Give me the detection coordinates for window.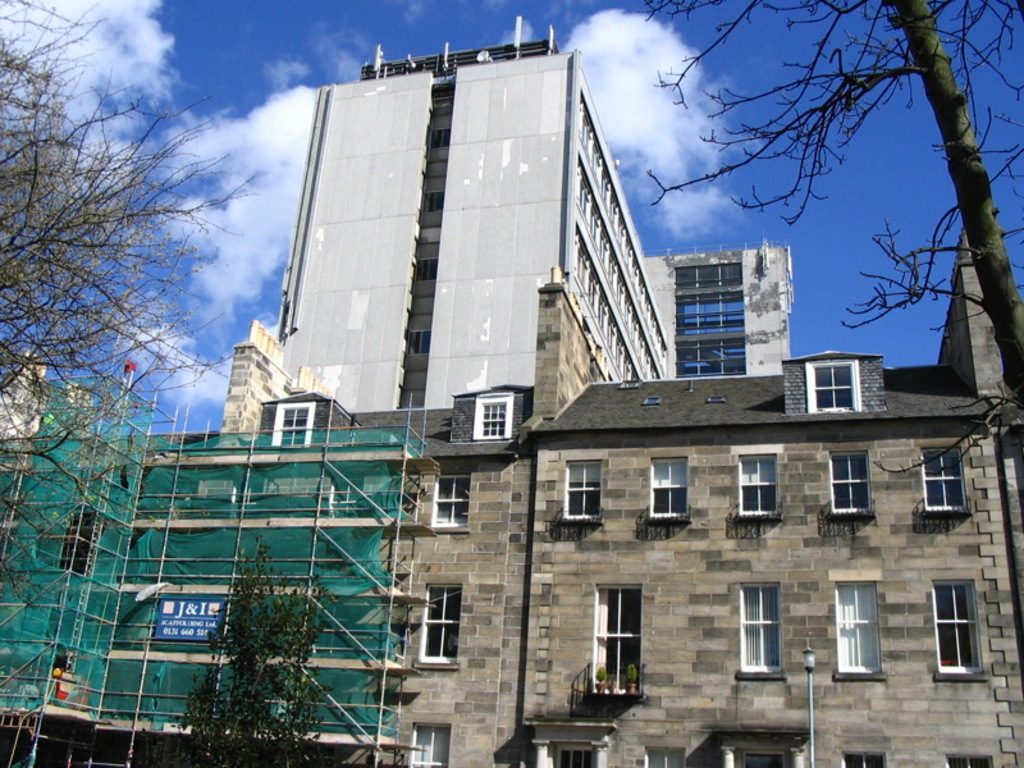
rect(422, 468, 472, 538).
